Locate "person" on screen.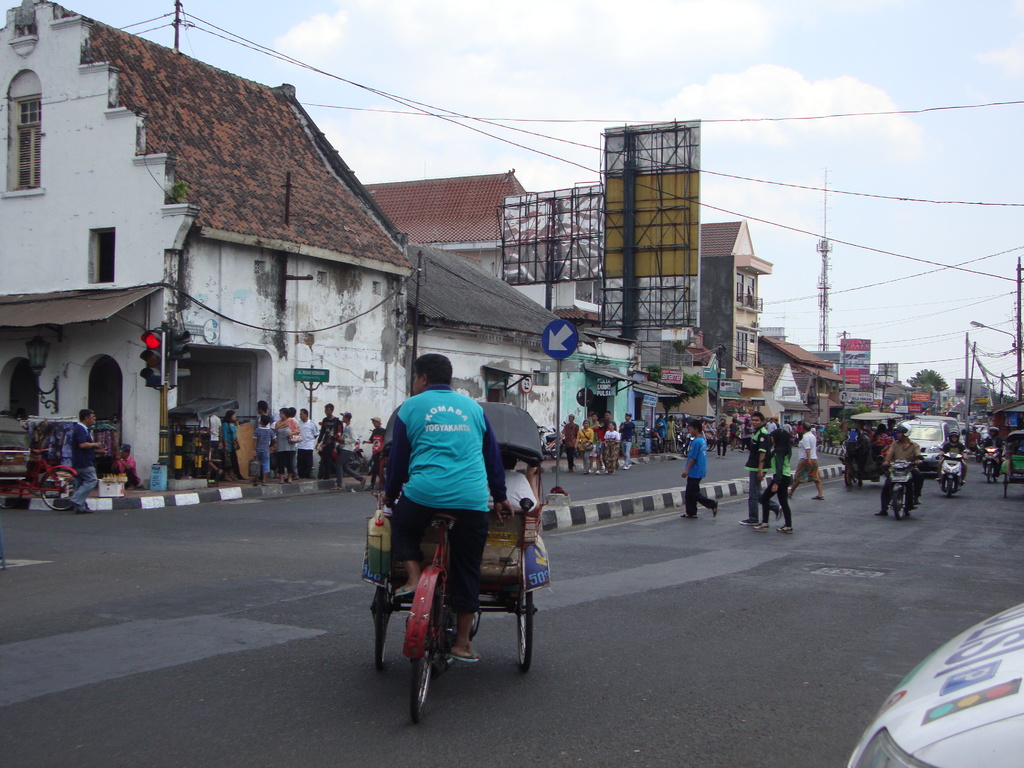
On screen at BBox(559, 413, 577, 475).
